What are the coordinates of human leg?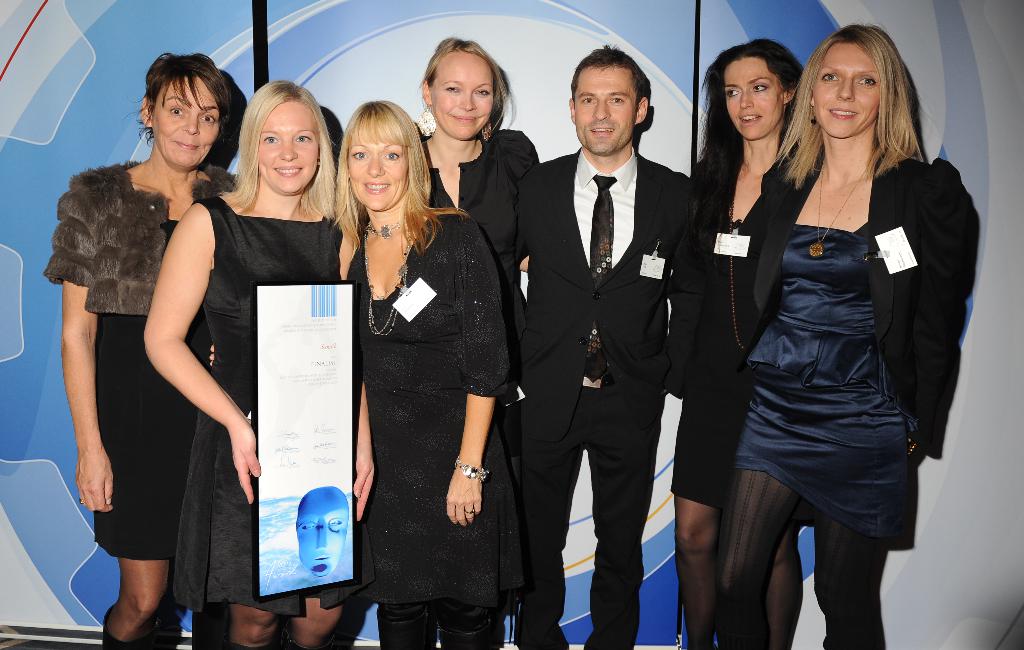
Rect(437, 452, 500, 649).
